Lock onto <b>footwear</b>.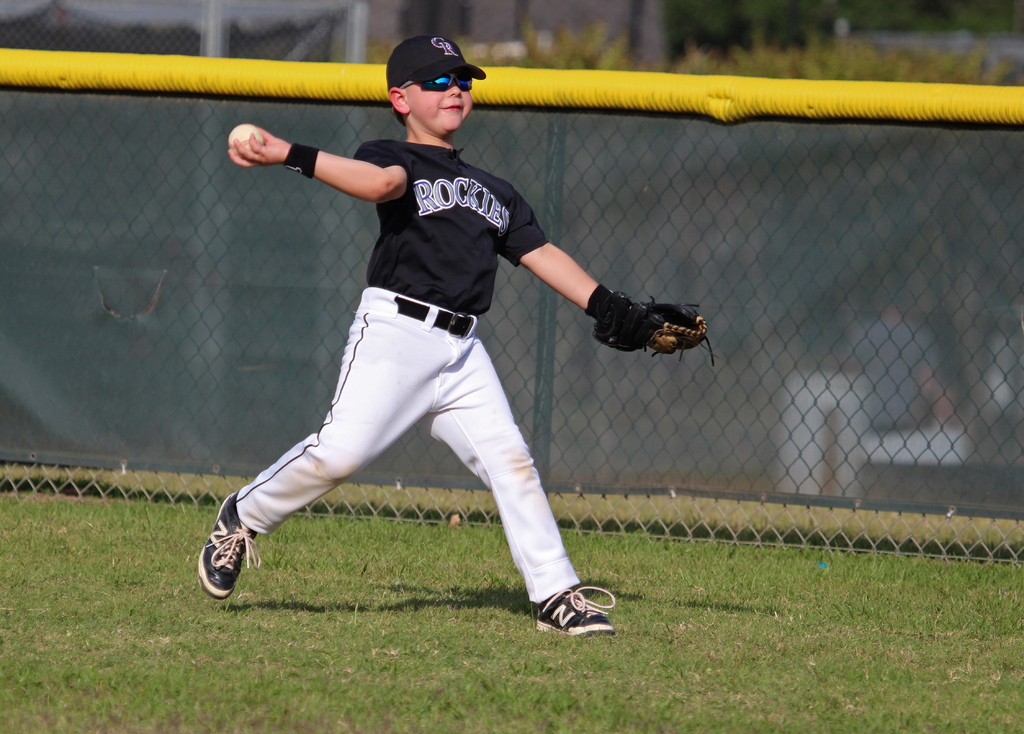
Locked: detection(528, 580, 617, 632).
